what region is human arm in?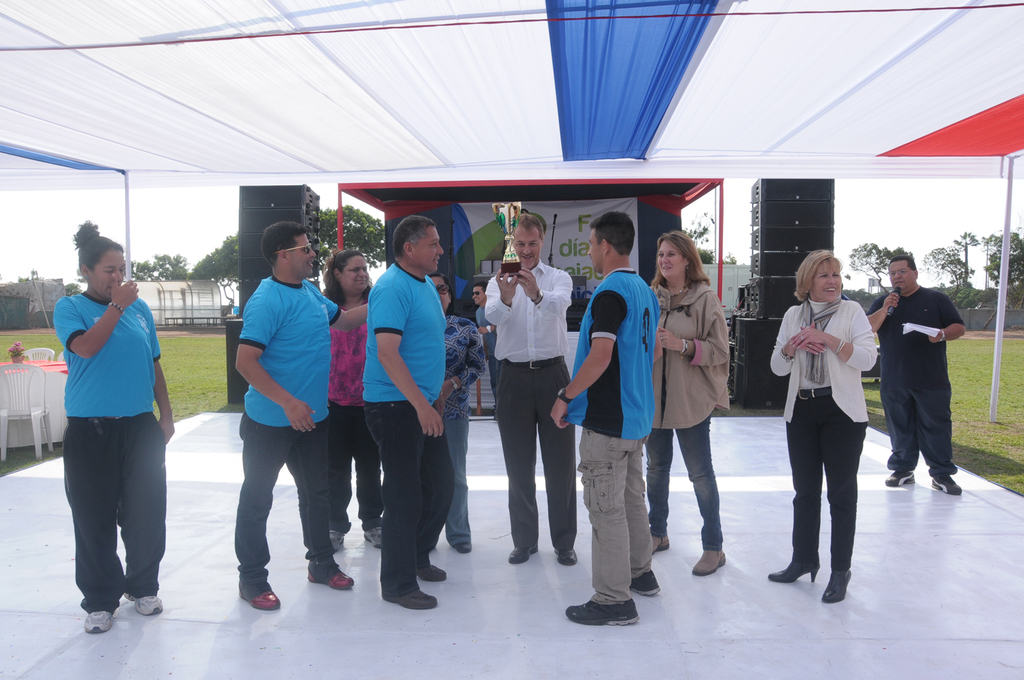
659, 307, 724, 358.
